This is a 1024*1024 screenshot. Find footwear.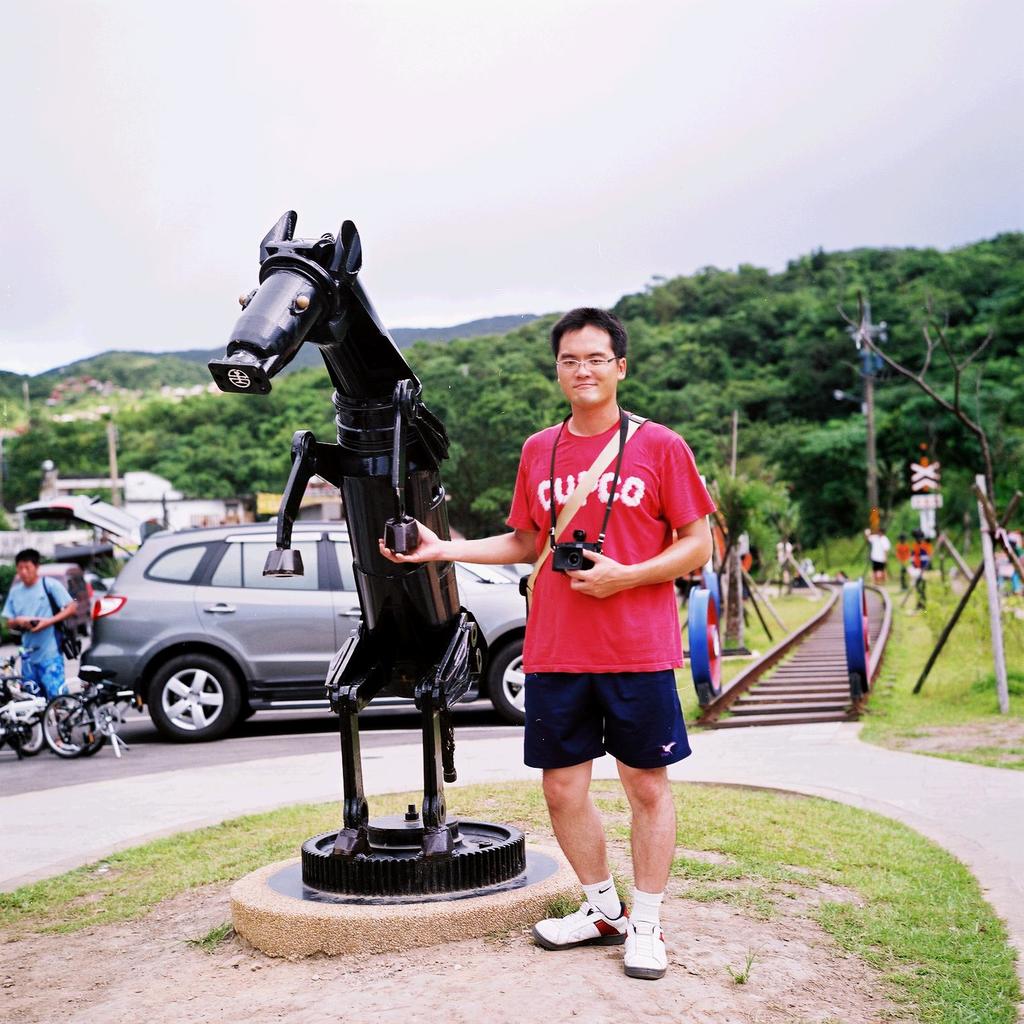
Bounding box: <box>537,871,658,976</box>.
